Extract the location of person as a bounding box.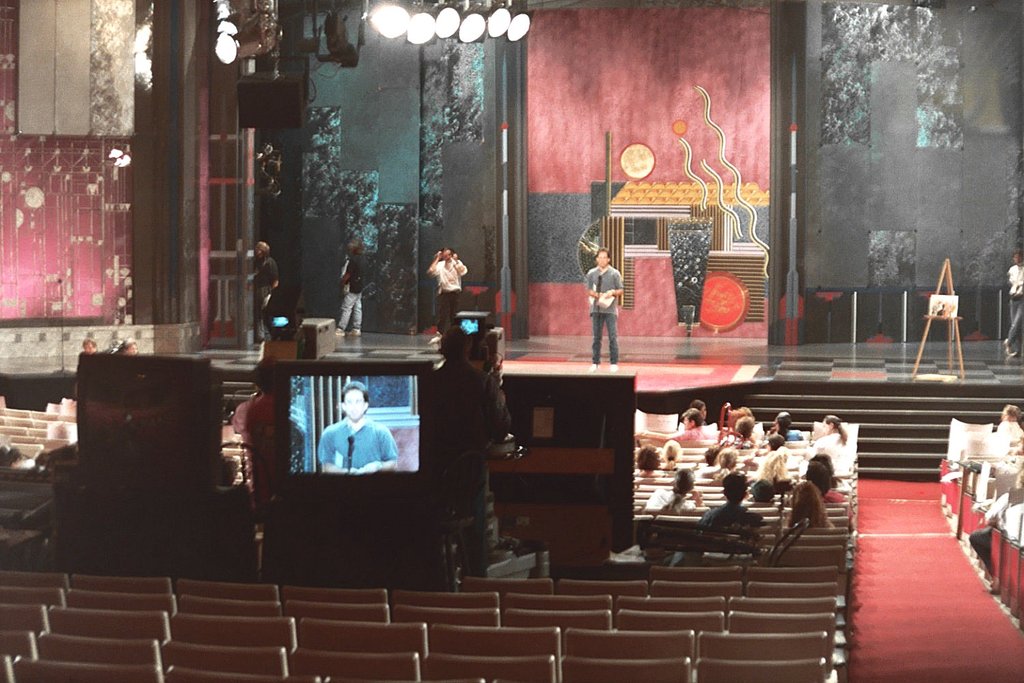
crop(705, 474, 763, 525).
